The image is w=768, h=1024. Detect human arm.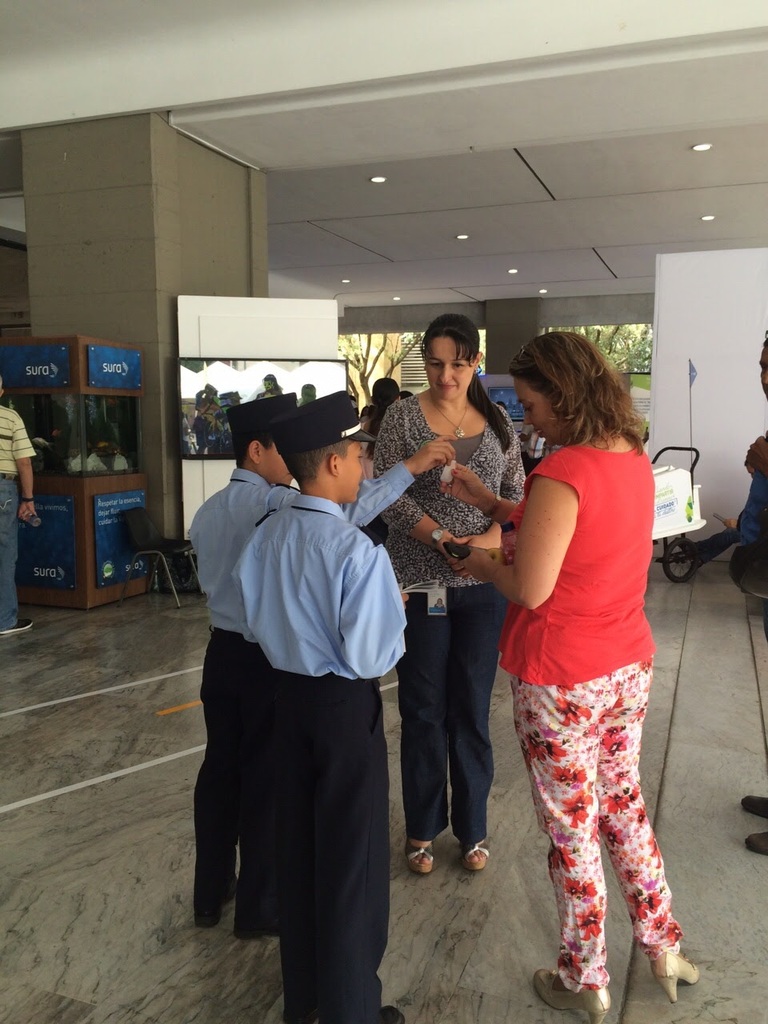
Detection: 735/427/767/555.
